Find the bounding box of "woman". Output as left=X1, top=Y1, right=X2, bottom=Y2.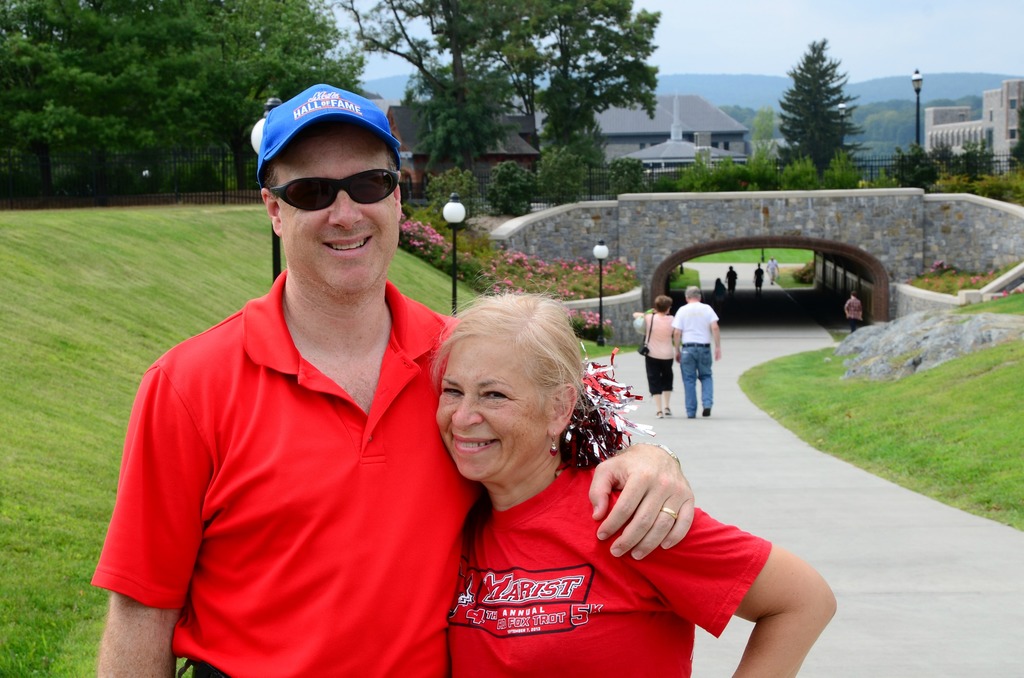
left=426, top=311, right=762, bottom=654.
